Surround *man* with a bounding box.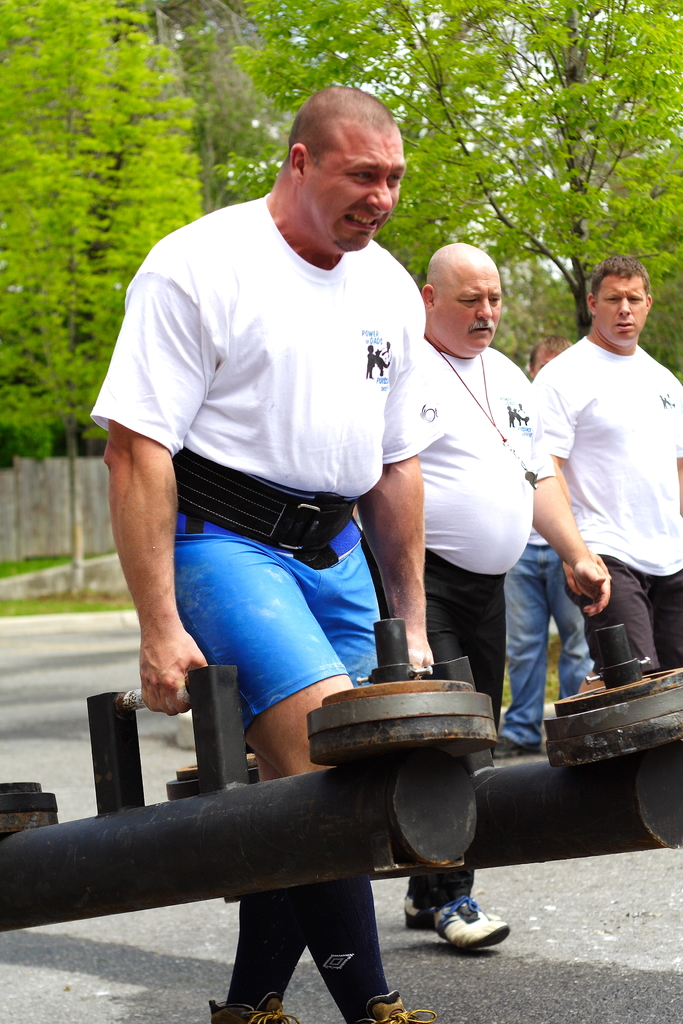
[left=534, top=247, right=682, bottom=688].
